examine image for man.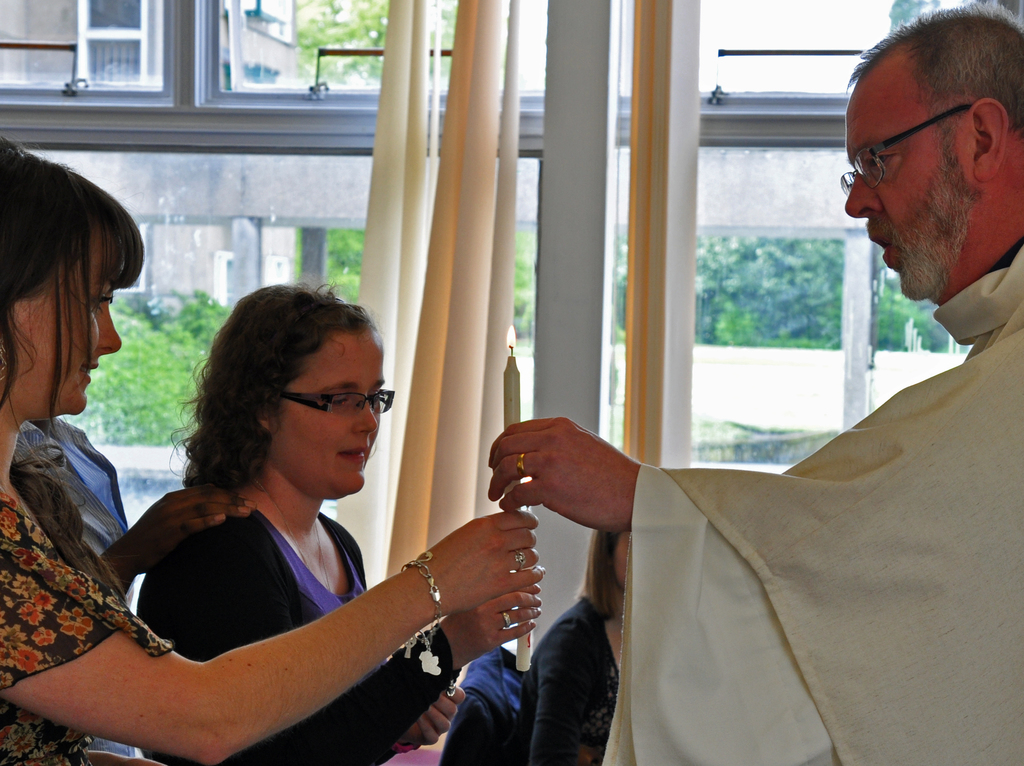
Examination result: crop(487, 0, 1023, 765).
